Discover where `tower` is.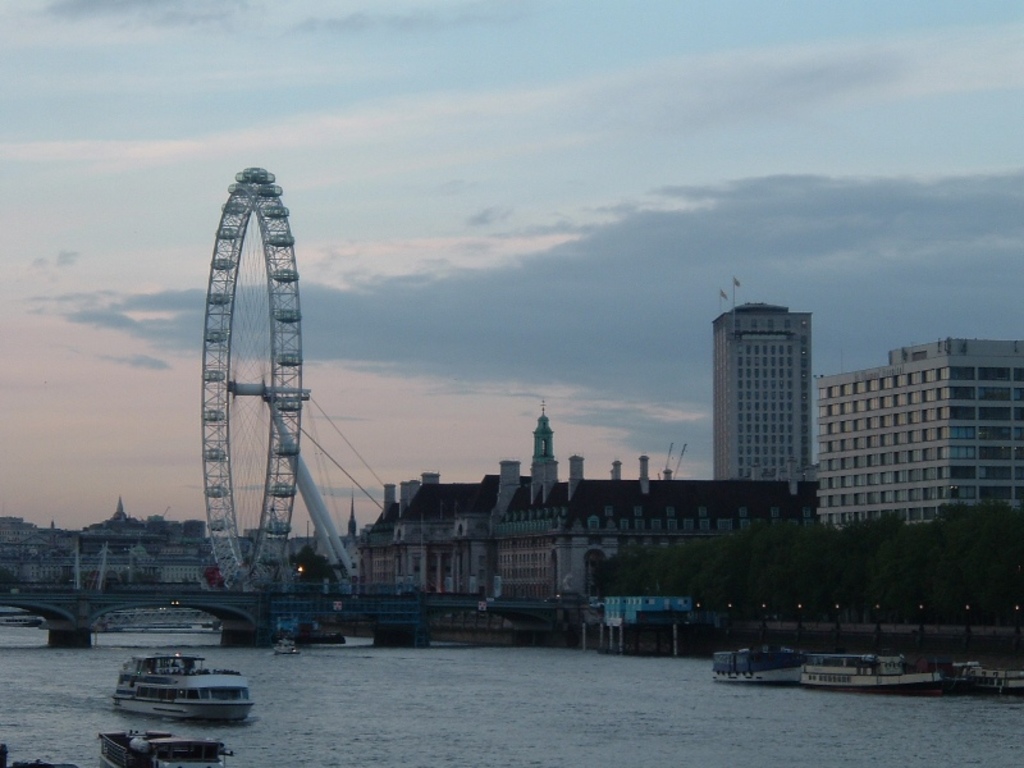
Discovered at select_region(530, 403, 558, 502).
